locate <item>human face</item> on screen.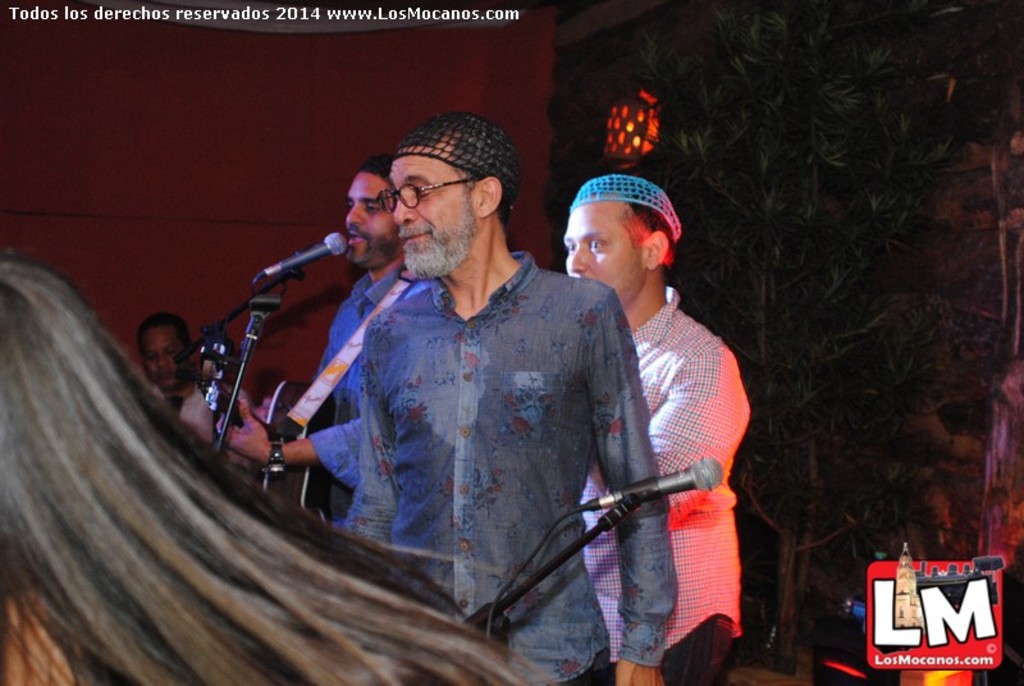
On screen at <bbox>393, 150, 484, 278</bbox>.
